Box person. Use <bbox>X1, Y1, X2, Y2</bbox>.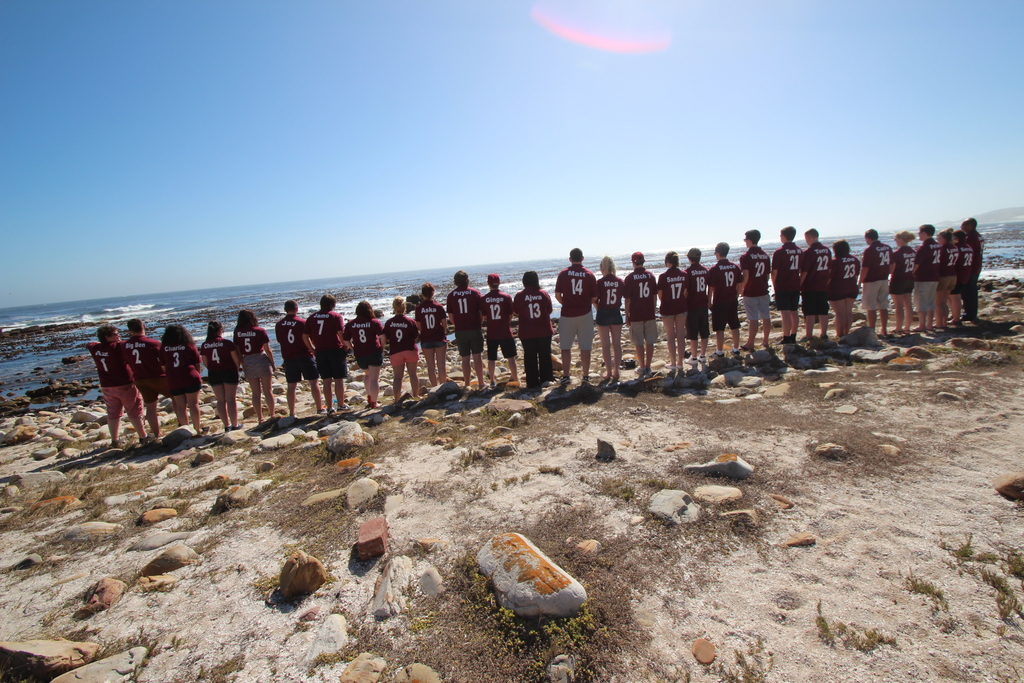
<bbox>341, 299, 390, 411</bbox>.
